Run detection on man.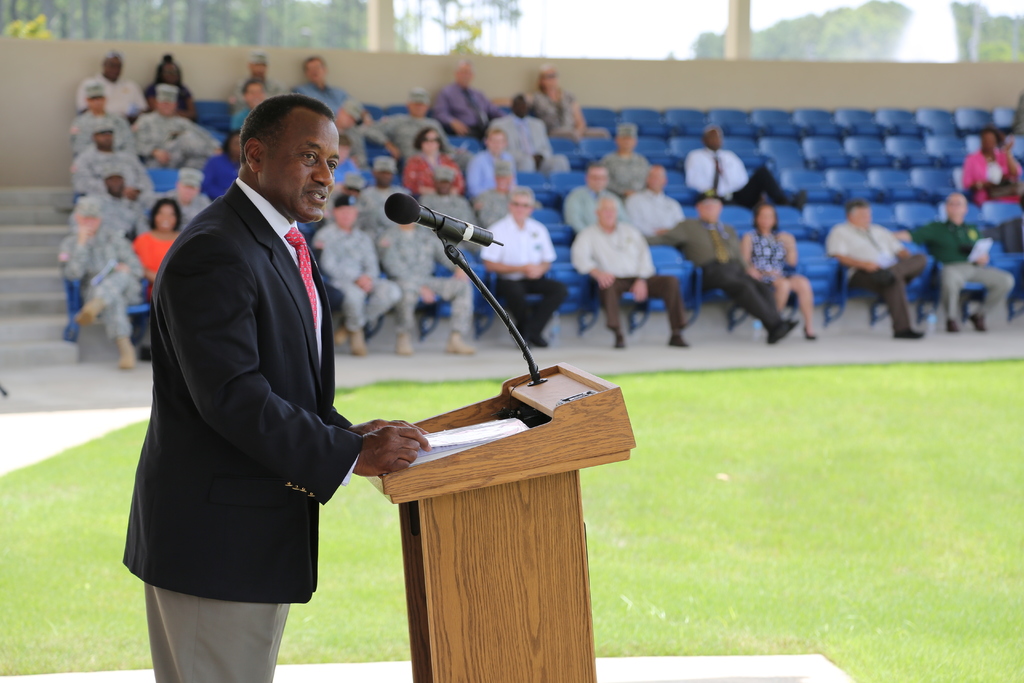
Result: <bbox>75, 59, 145, 114</bbox>.
